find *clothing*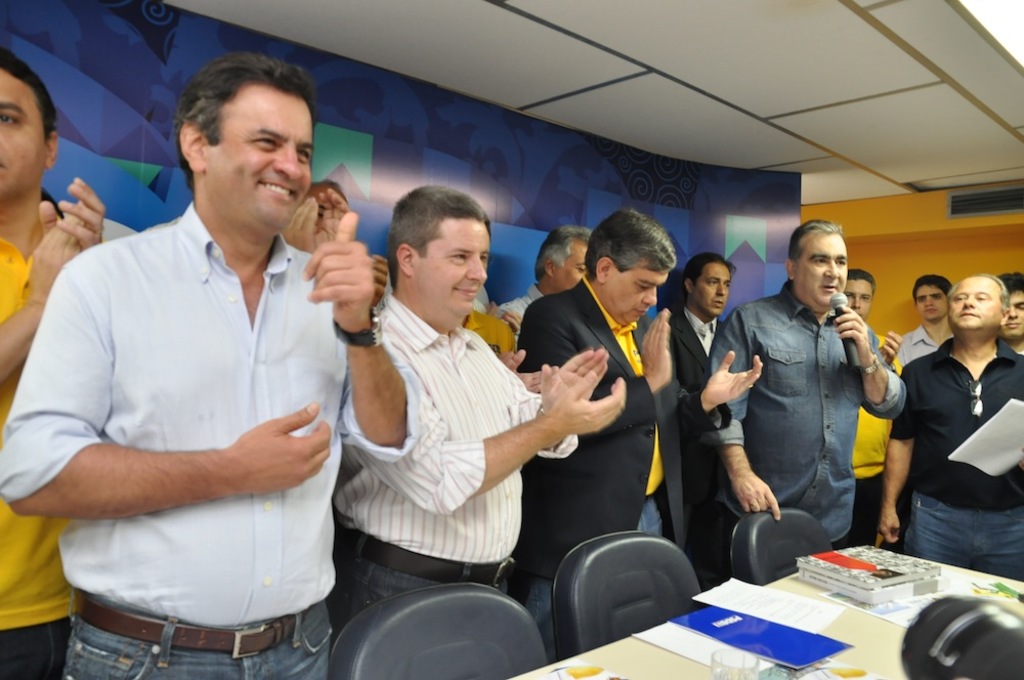
<region>340, 294, 562, 566</region>
